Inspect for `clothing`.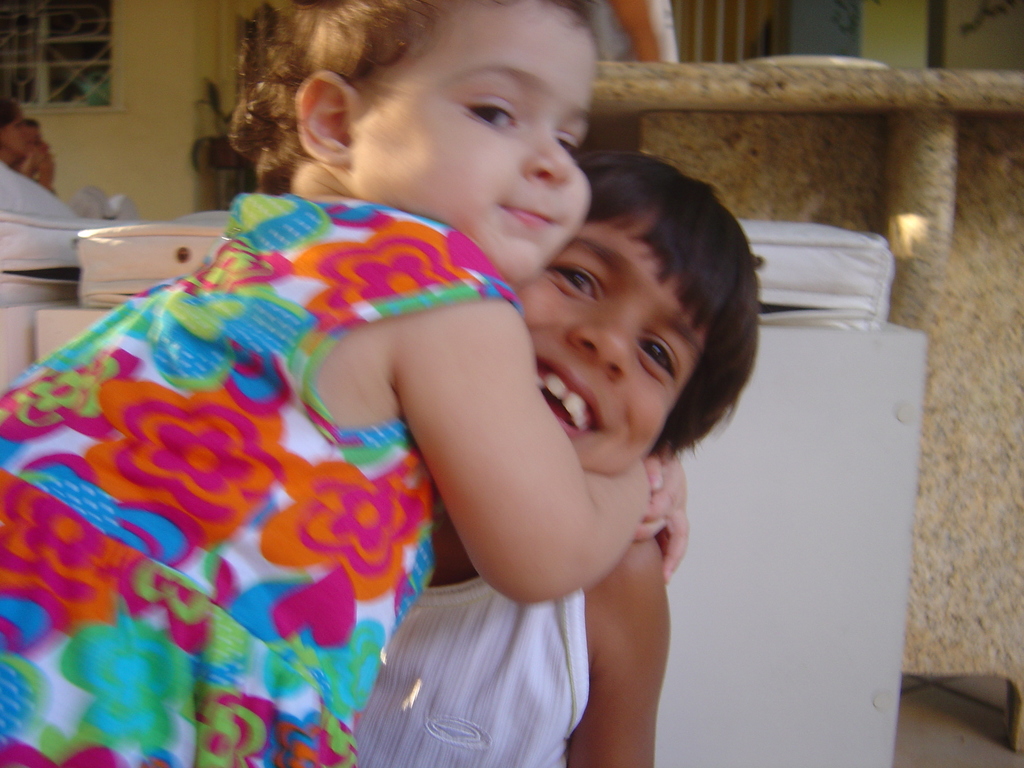
Inspection: 346,575,596,765.
